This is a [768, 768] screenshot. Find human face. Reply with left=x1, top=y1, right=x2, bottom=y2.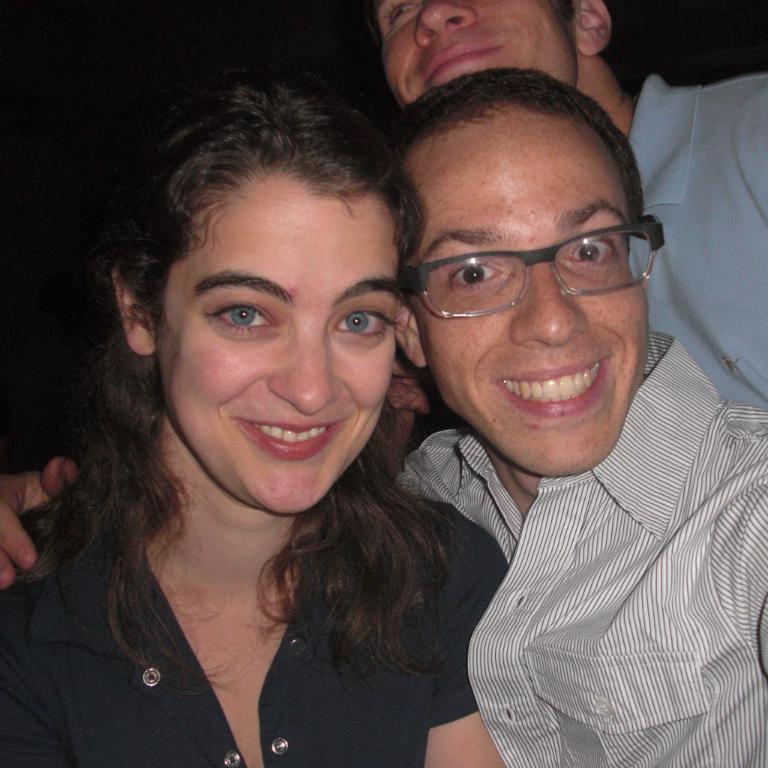
left=409, top=106, right=651, bottom=467.
